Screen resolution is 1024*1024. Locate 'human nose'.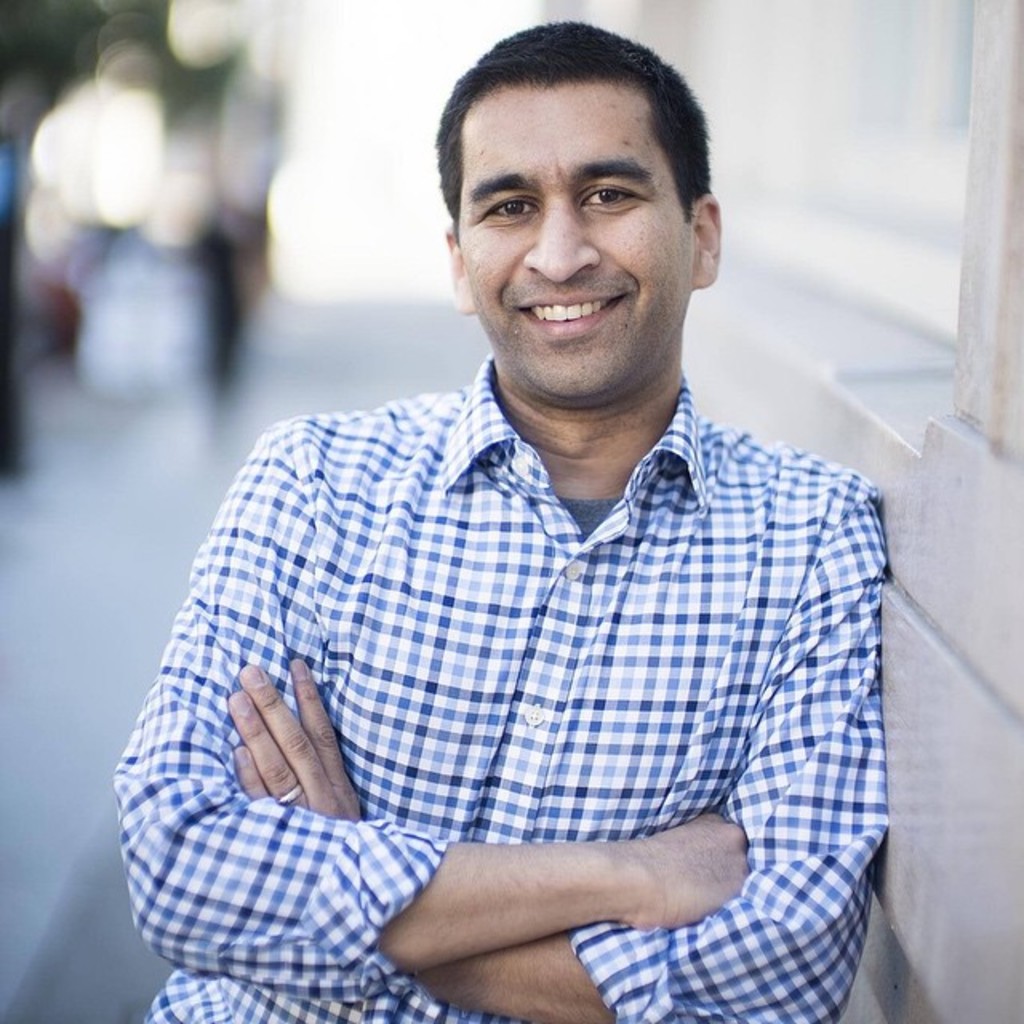
box(515, 192, 602, 285).
